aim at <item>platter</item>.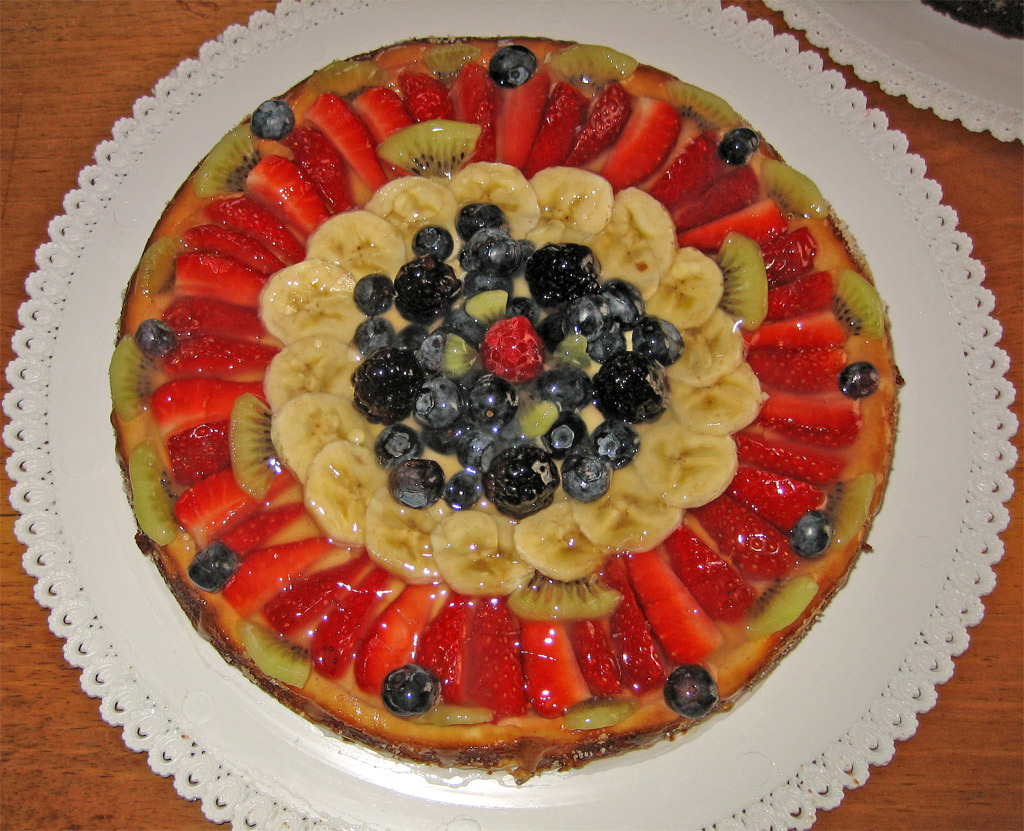
Aimed at 0, 0, 1017, 830.
